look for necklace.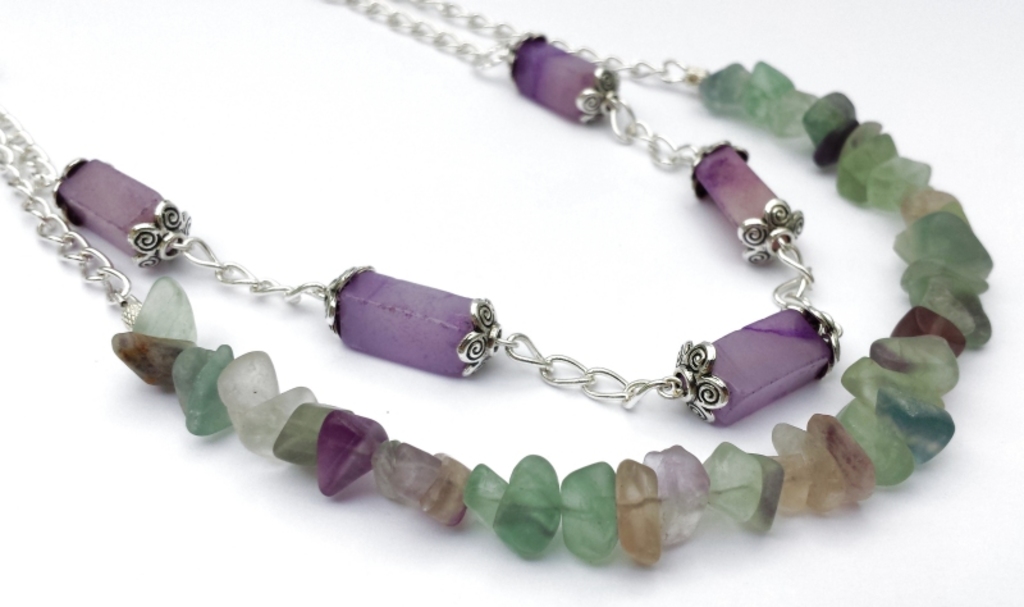
Found: [x1=64, y1=0, x2=960, y2=562].
